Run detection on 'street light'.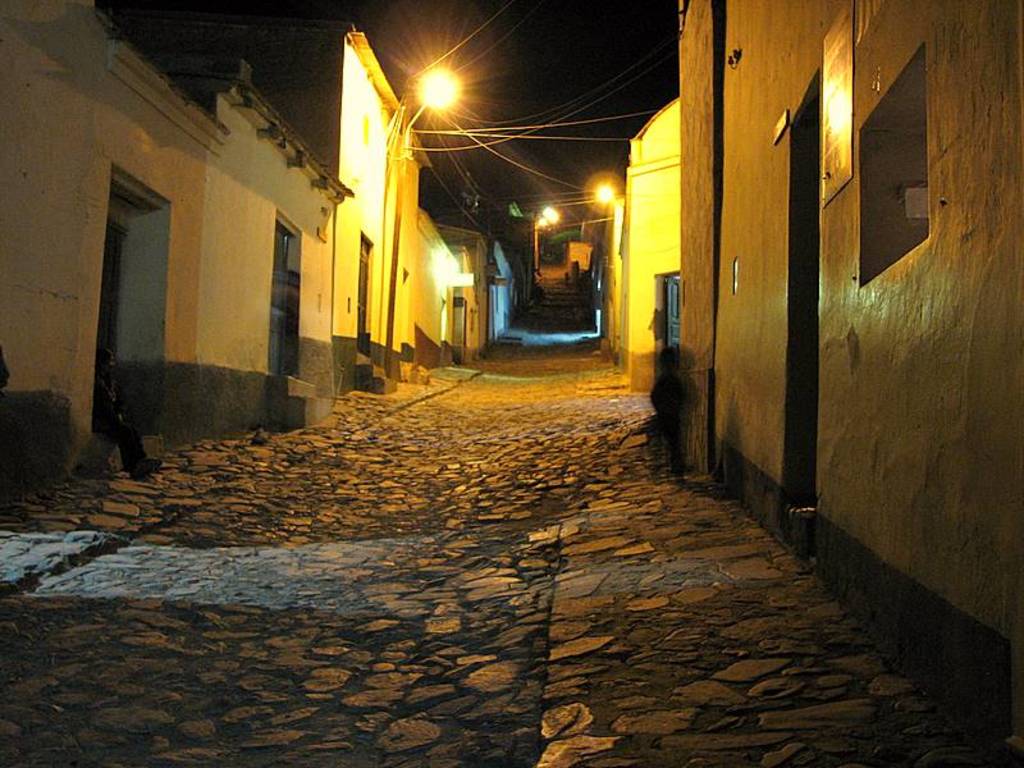
Result: [x1=541, y1=205, x2=559, y2=227].
